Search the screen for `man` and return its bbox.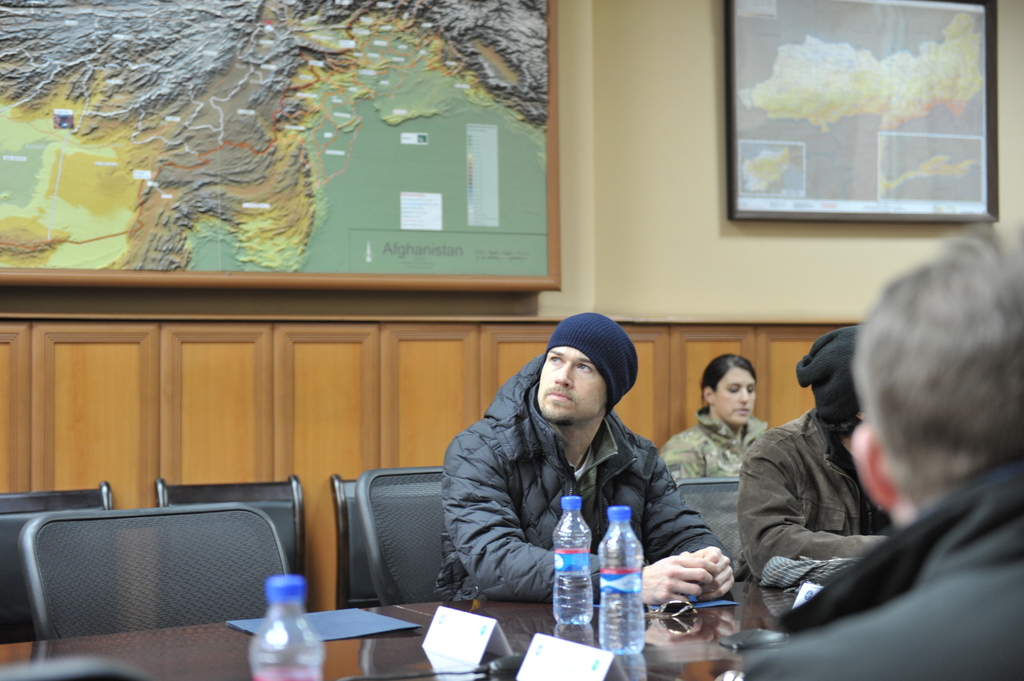
Found: Rect(744, 326, 918, 592).
